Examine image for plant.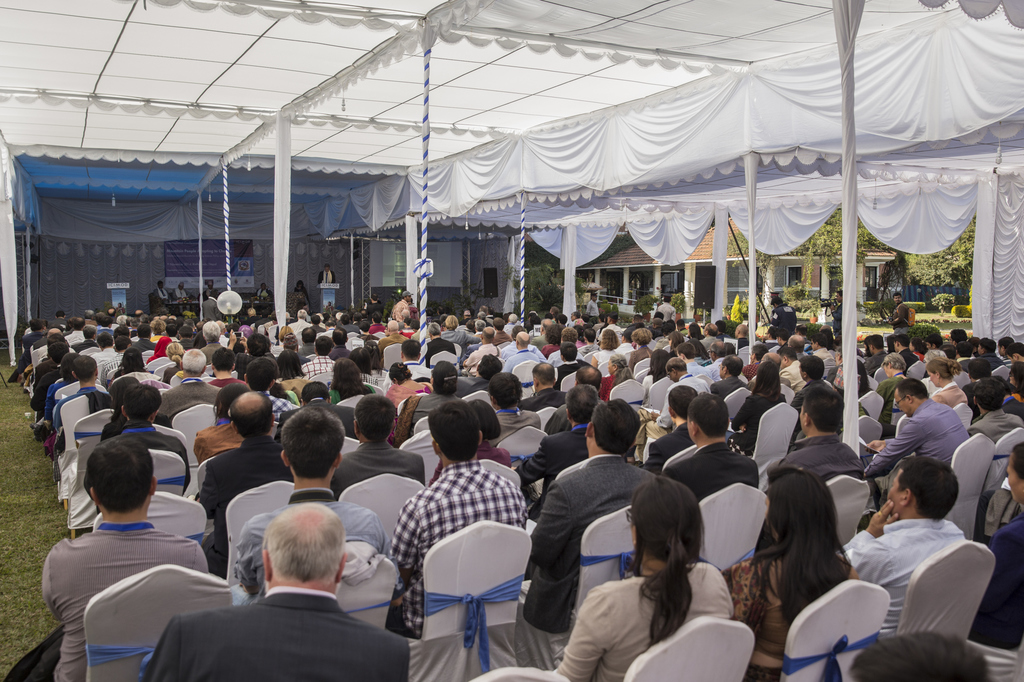
Examination result: [x1=931, y1=290, x2=955, y2=314].
